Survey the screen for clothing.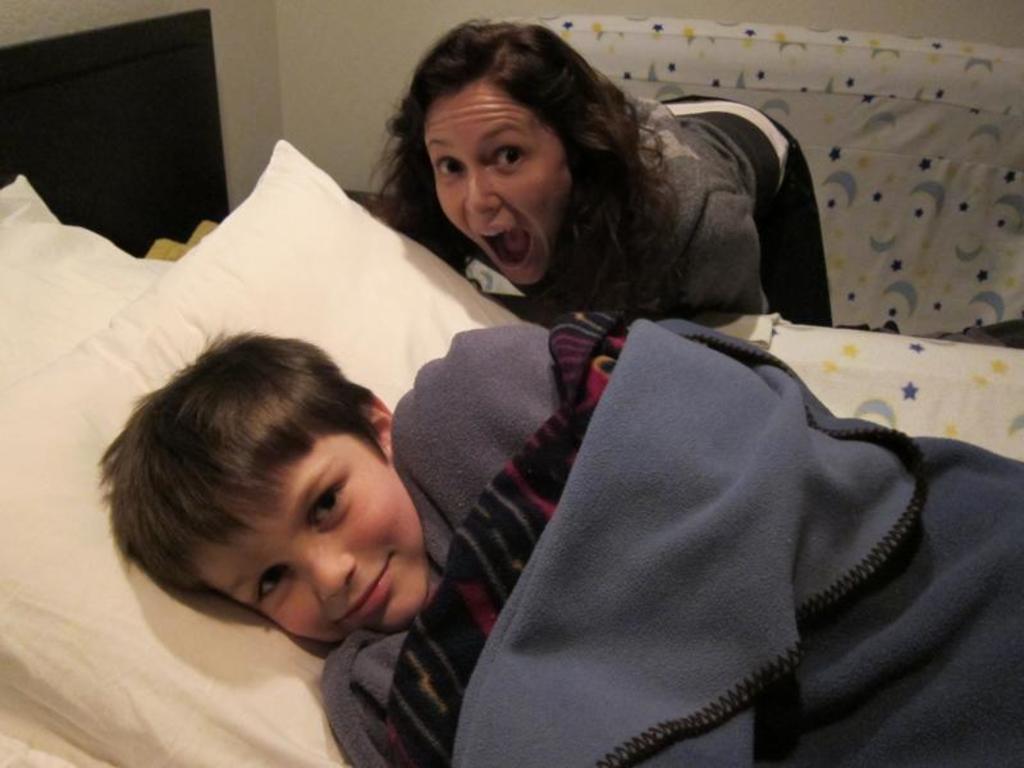
Survey found: select_region(406, 96, 842, 355).
